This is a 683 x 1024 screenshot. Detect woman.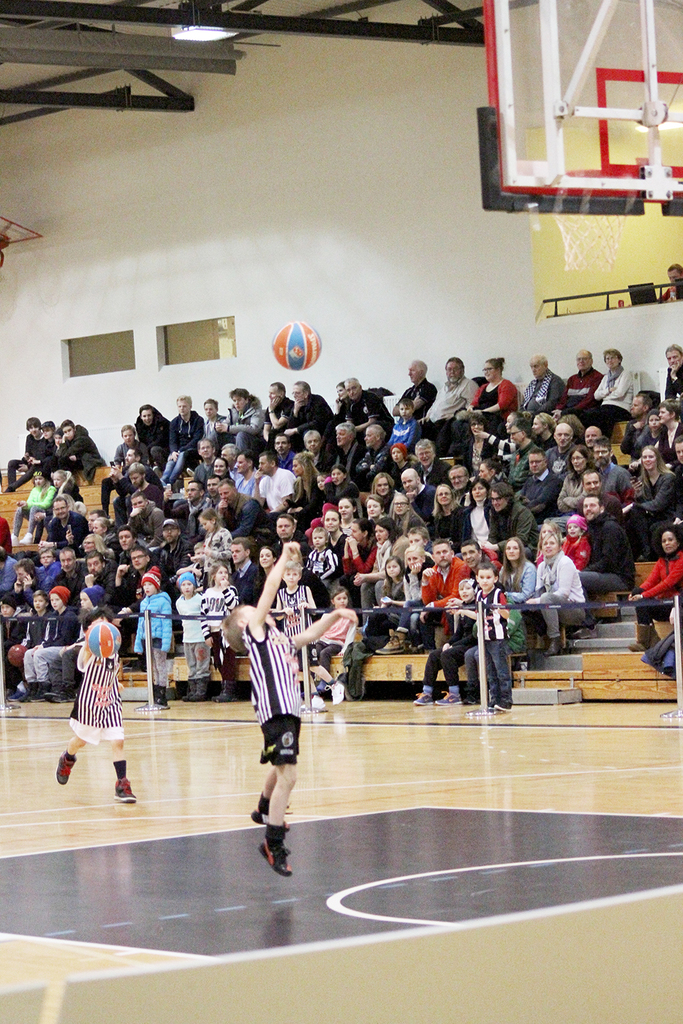
(477,455,499,490).
